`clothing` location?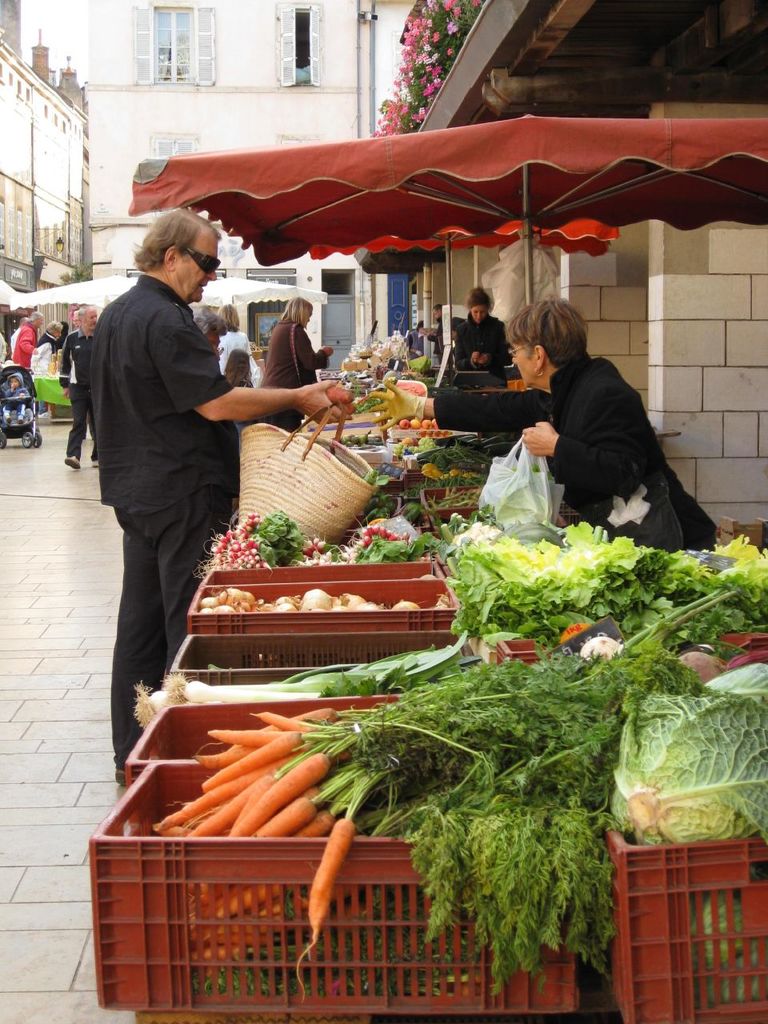
[408,328,427,362]
